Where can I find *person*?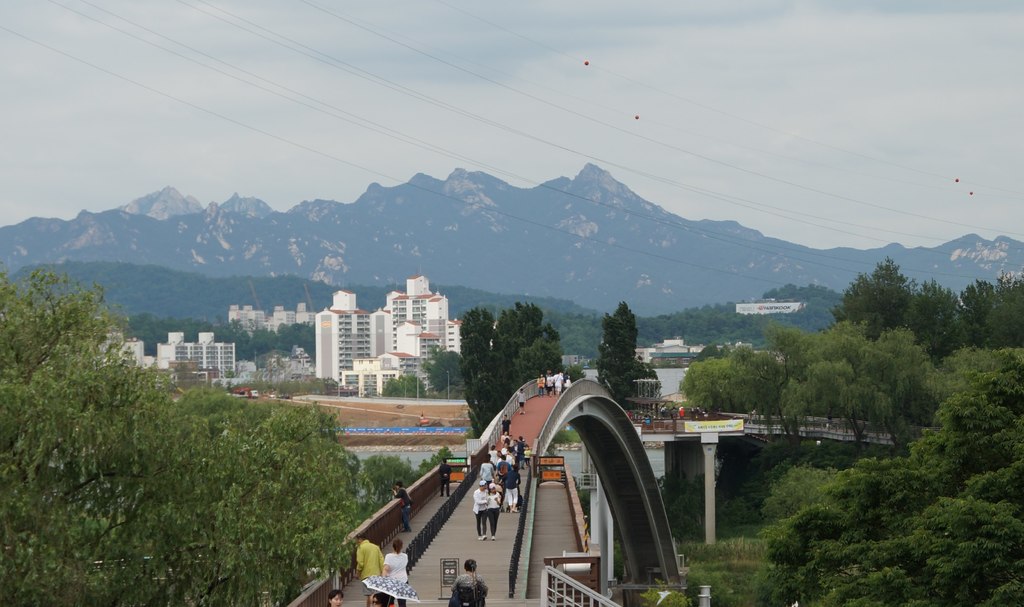
You can find it at [x1=353, y1=530, x2=385, y2=606].
